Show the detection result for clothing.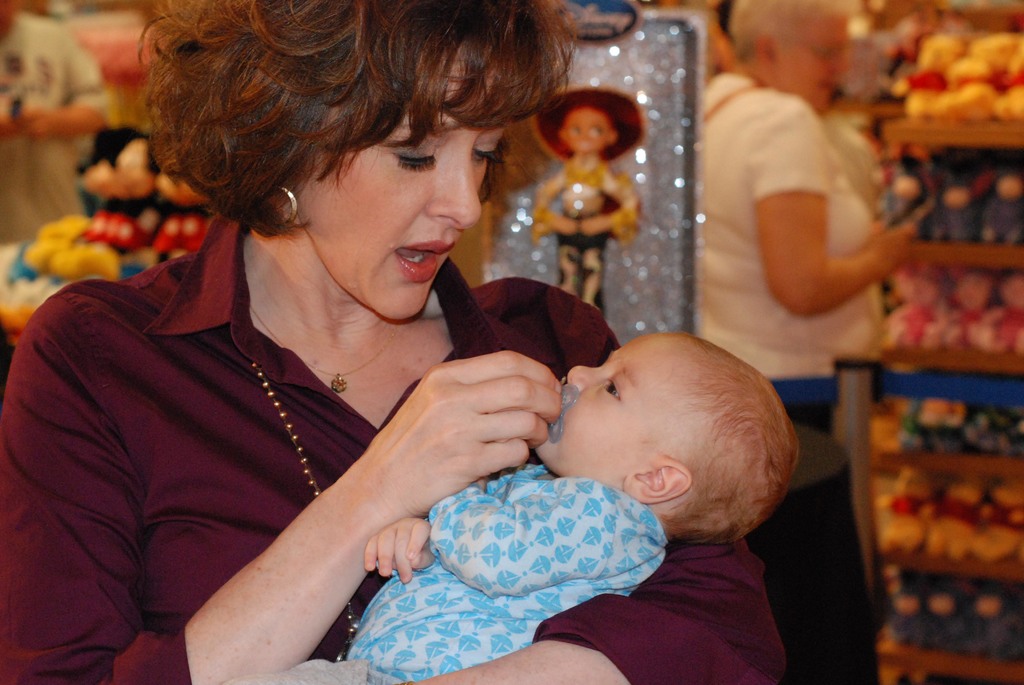
detection(82, 188, 158, 256).
